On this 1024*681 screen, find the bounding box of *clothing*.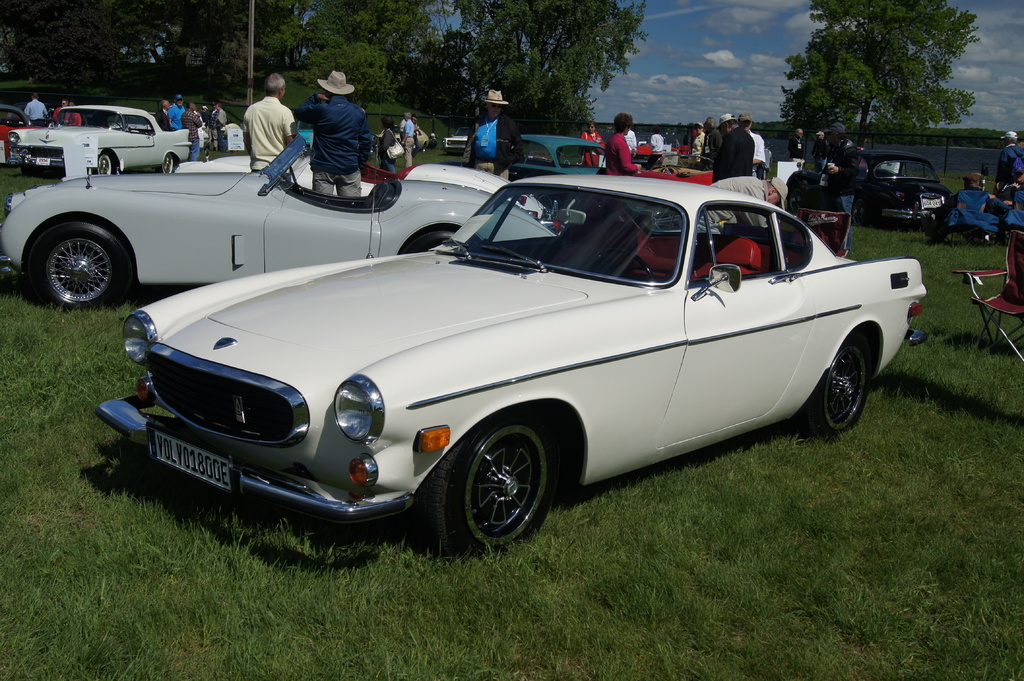
Bounding box: (x1=207, y1=108, x2=214, y2=147).
